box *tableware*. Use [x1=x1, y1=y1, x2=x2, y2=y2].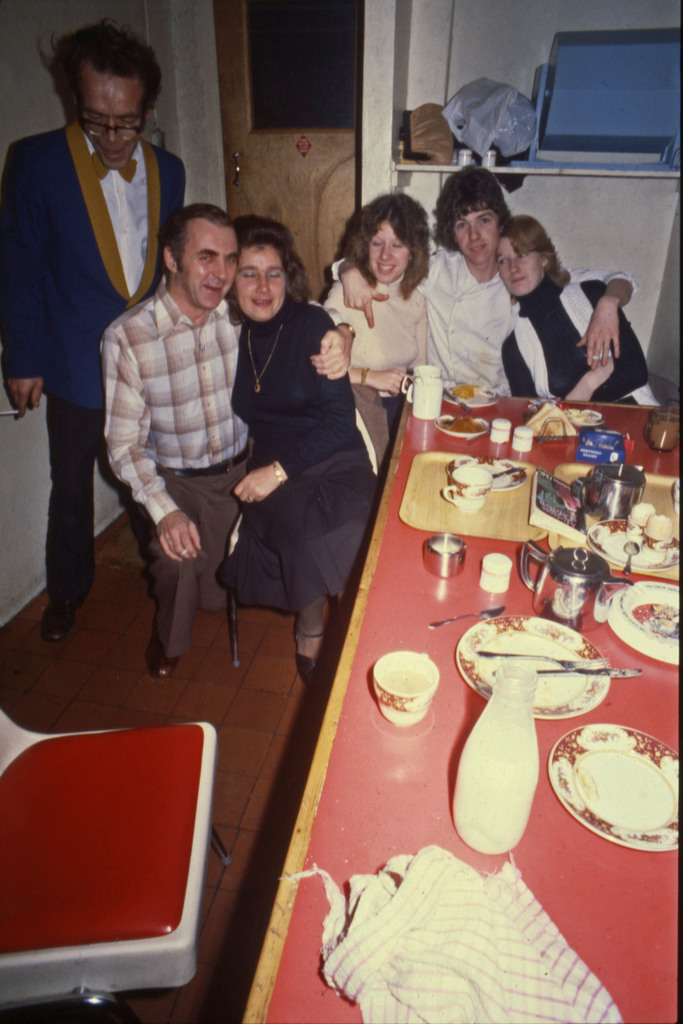
[x1=564, y1=405, x2=607, y2=428].
